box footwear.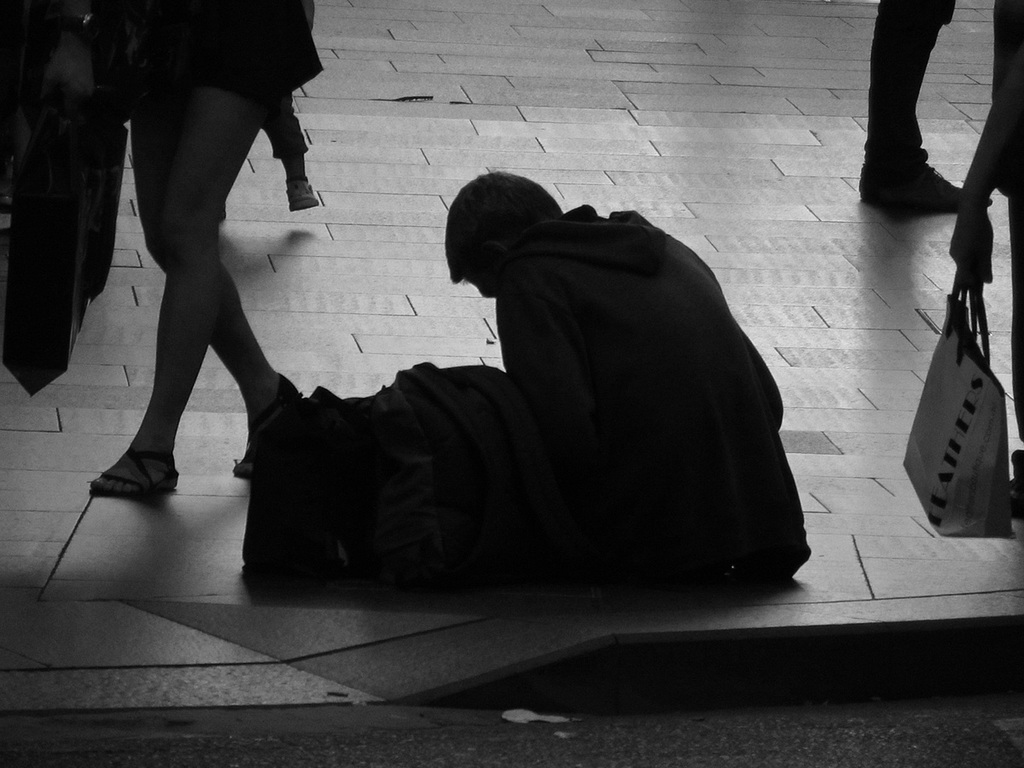
BBox(93, 444, 183, 503).
